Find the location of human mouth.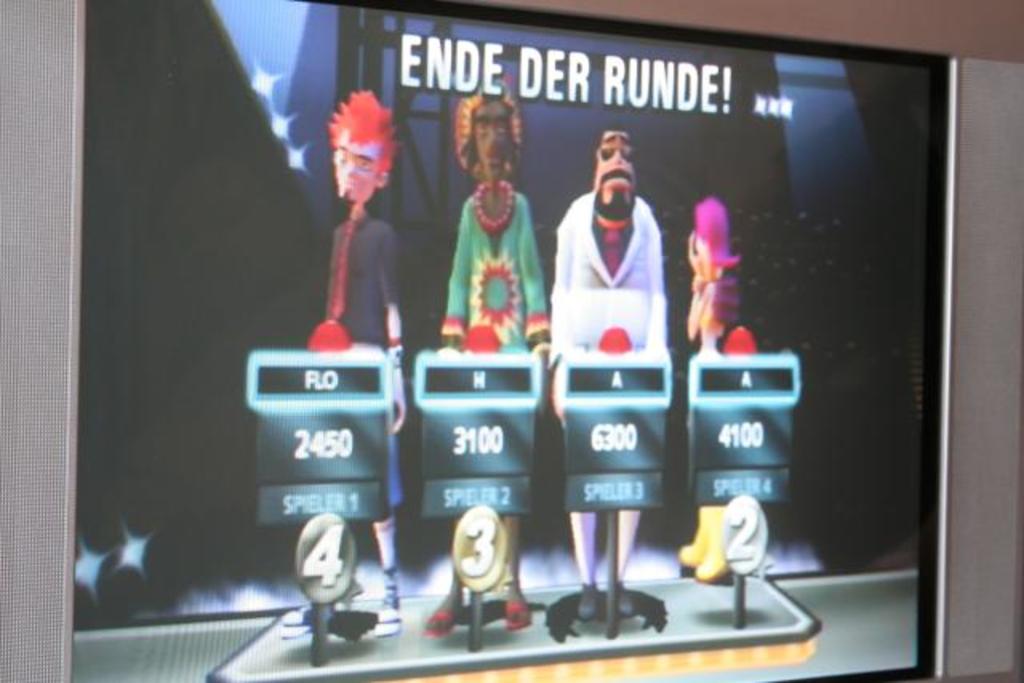
Location: box(602, 176, 634, 189).
